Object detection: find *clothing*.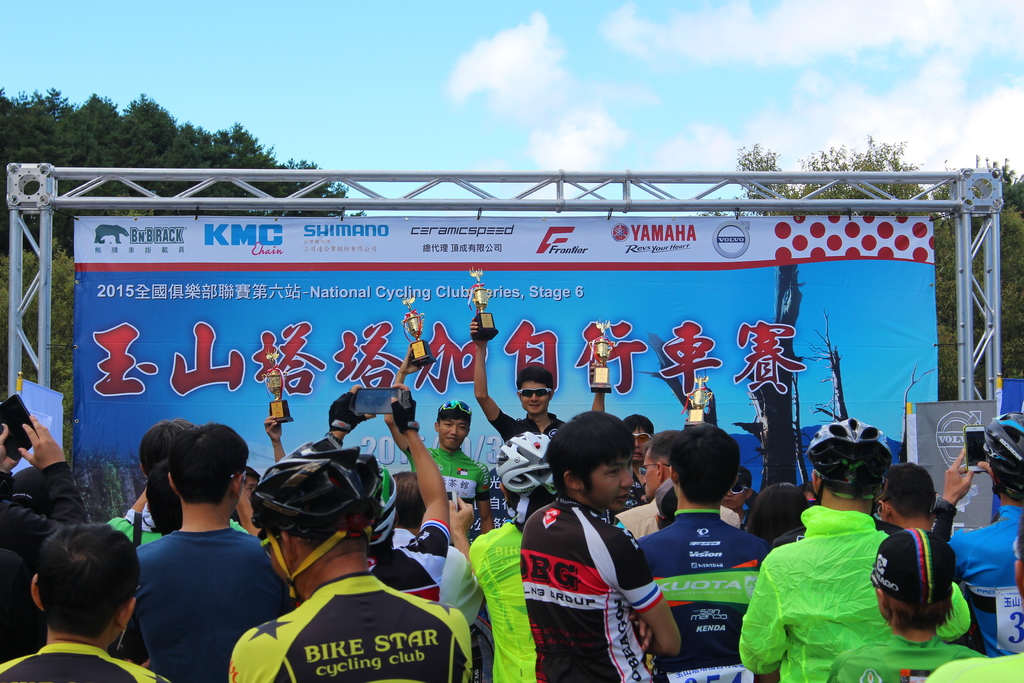
x1=488, y1=406, x2=566, y2=451.
